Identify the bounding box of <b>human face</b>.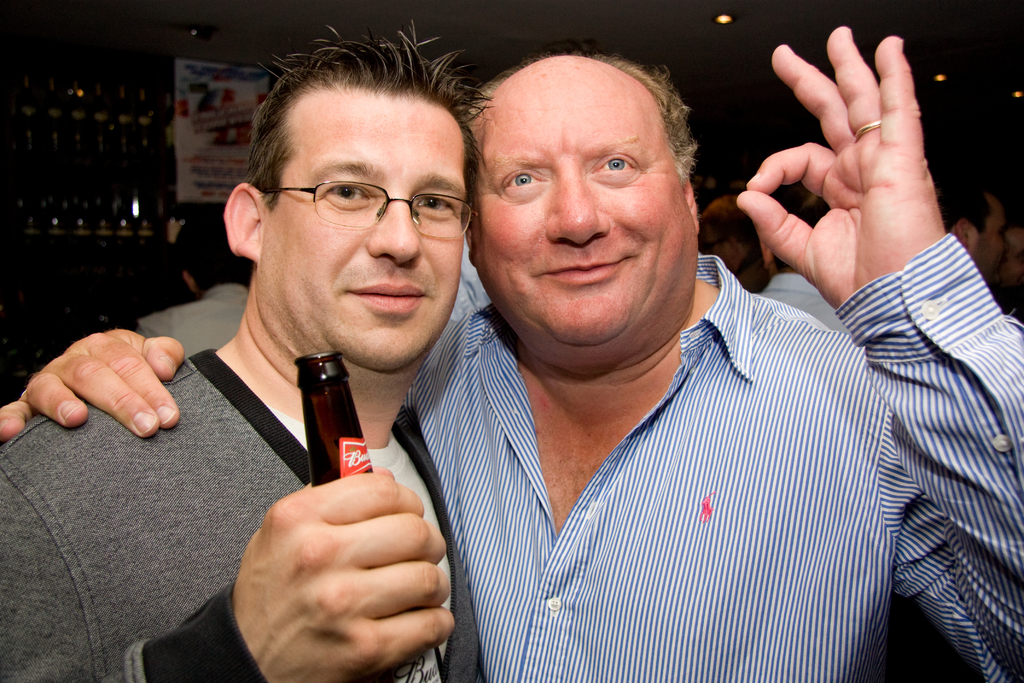
select_region(259, 94, 469, 370).
